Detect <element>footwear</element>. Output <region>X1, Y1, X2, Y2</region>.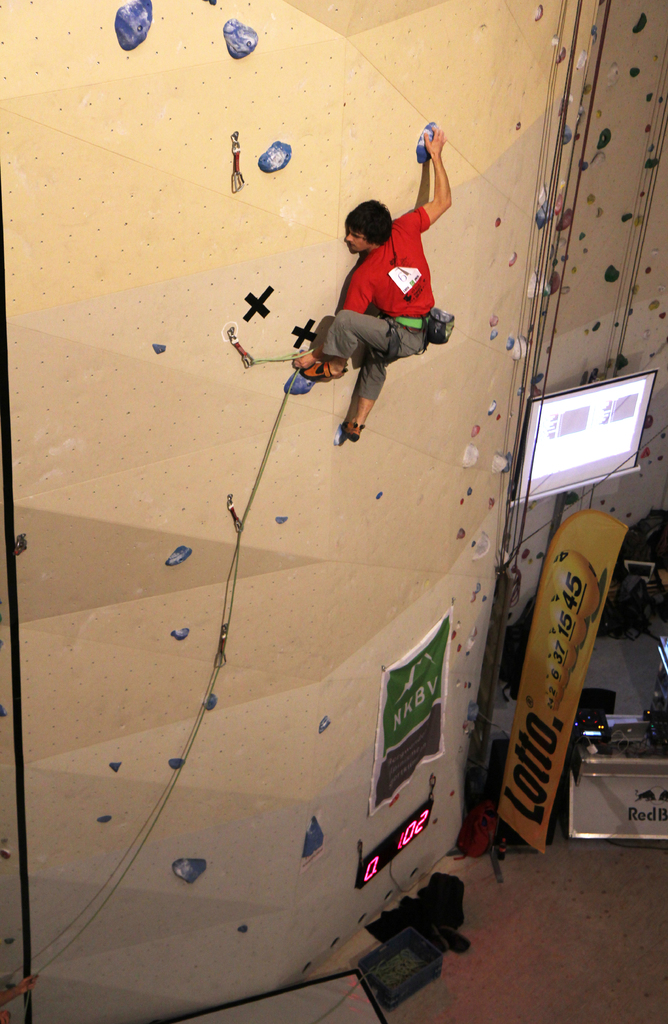
<region>343, 417, 364, 442</region>.
